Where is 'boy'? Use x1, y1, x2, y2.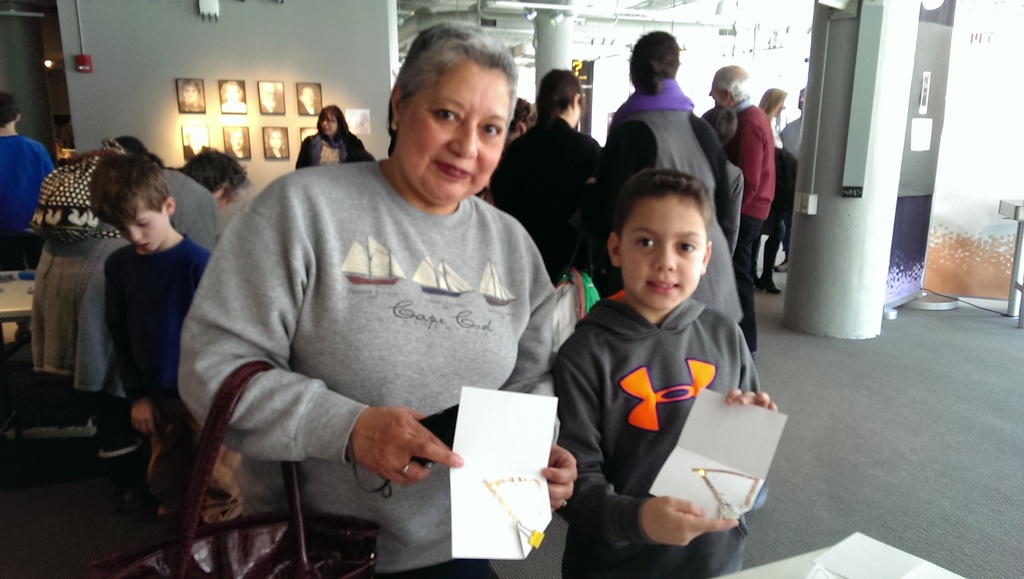
552, 170, 778, 578.
